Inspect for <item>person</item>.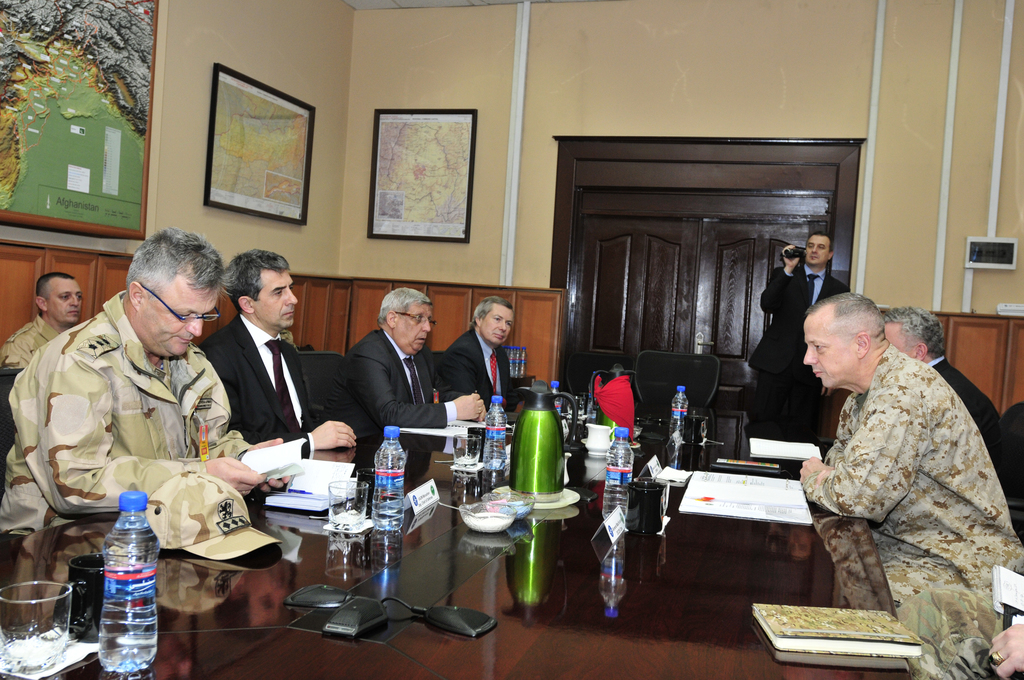
Inspection: box(0, 229, 288, 534).
